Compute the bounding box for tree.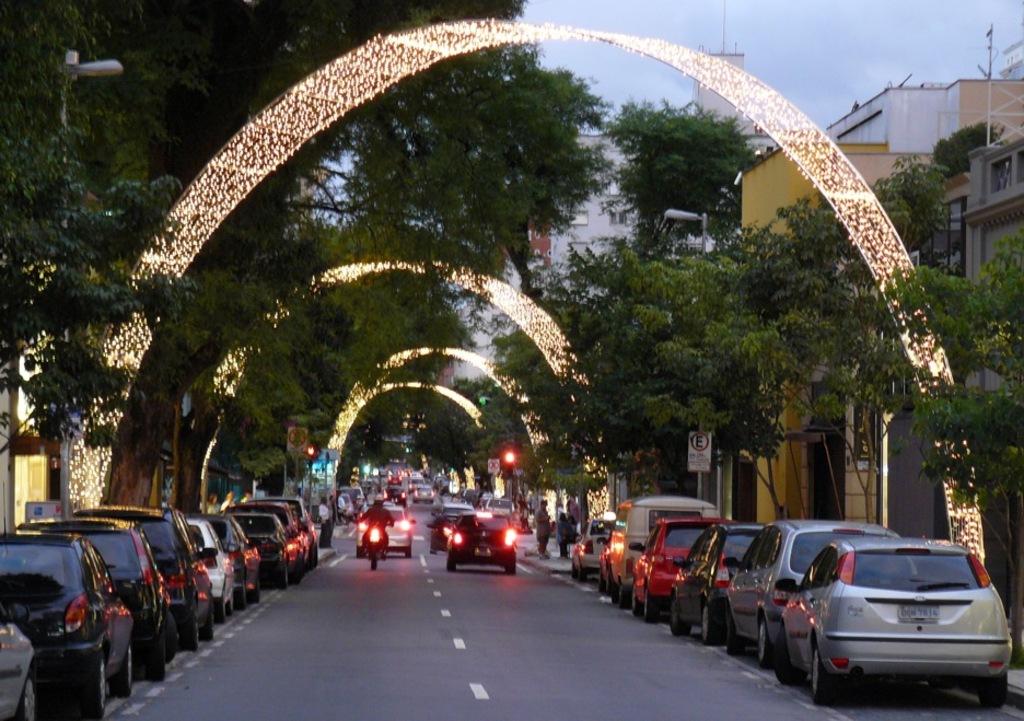
bbox=(869, 152, 932, 241).
